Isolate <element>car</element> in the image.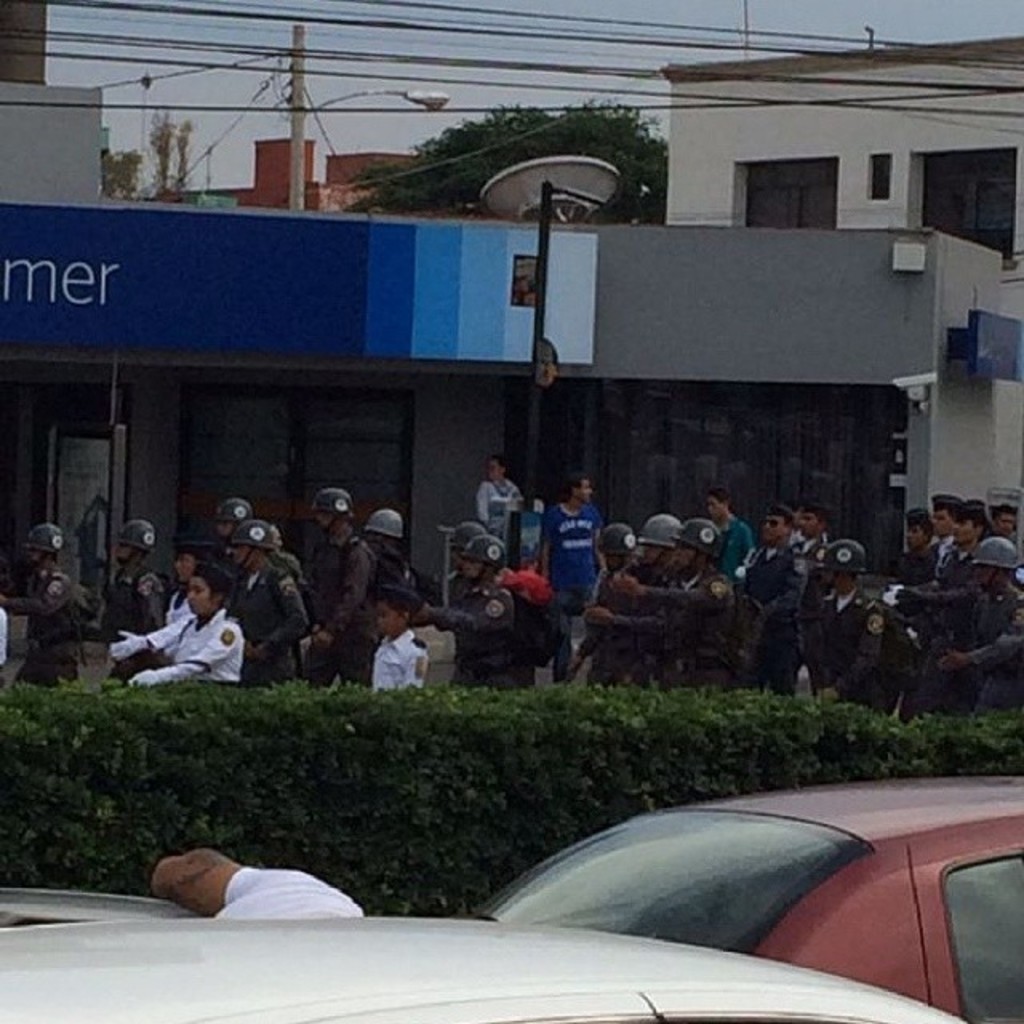
Isolated region: 0, 885, 214, 933.
